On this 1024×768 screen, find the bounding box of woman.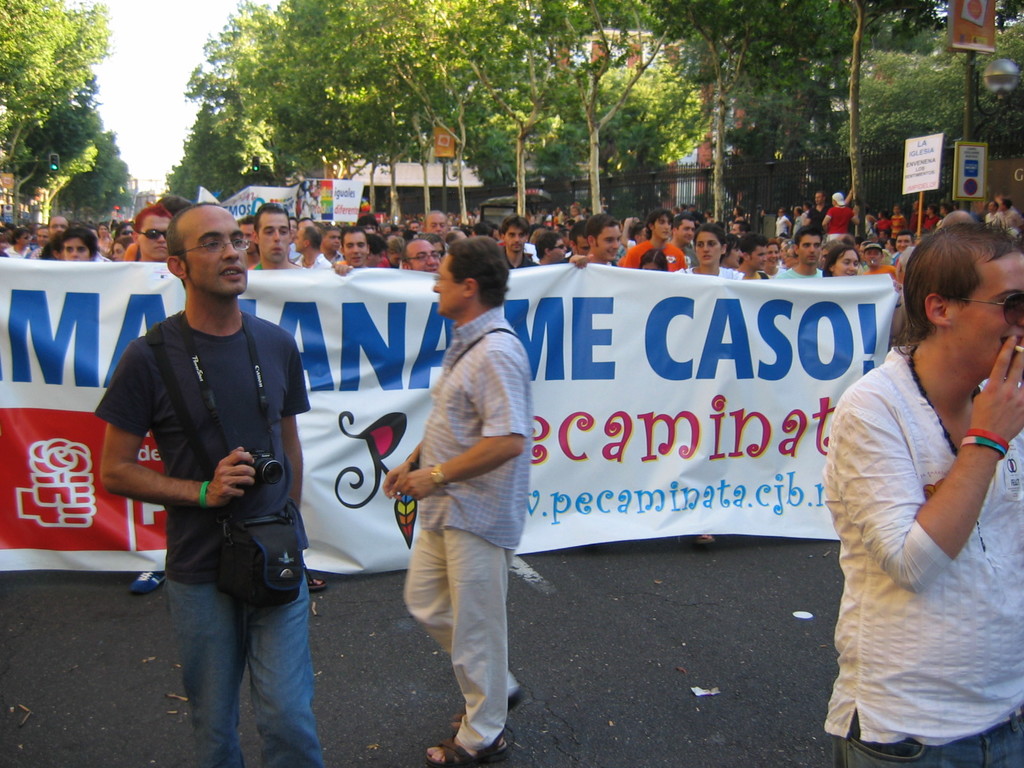
Bounding box: bbox(384, 235, 407, 268).
